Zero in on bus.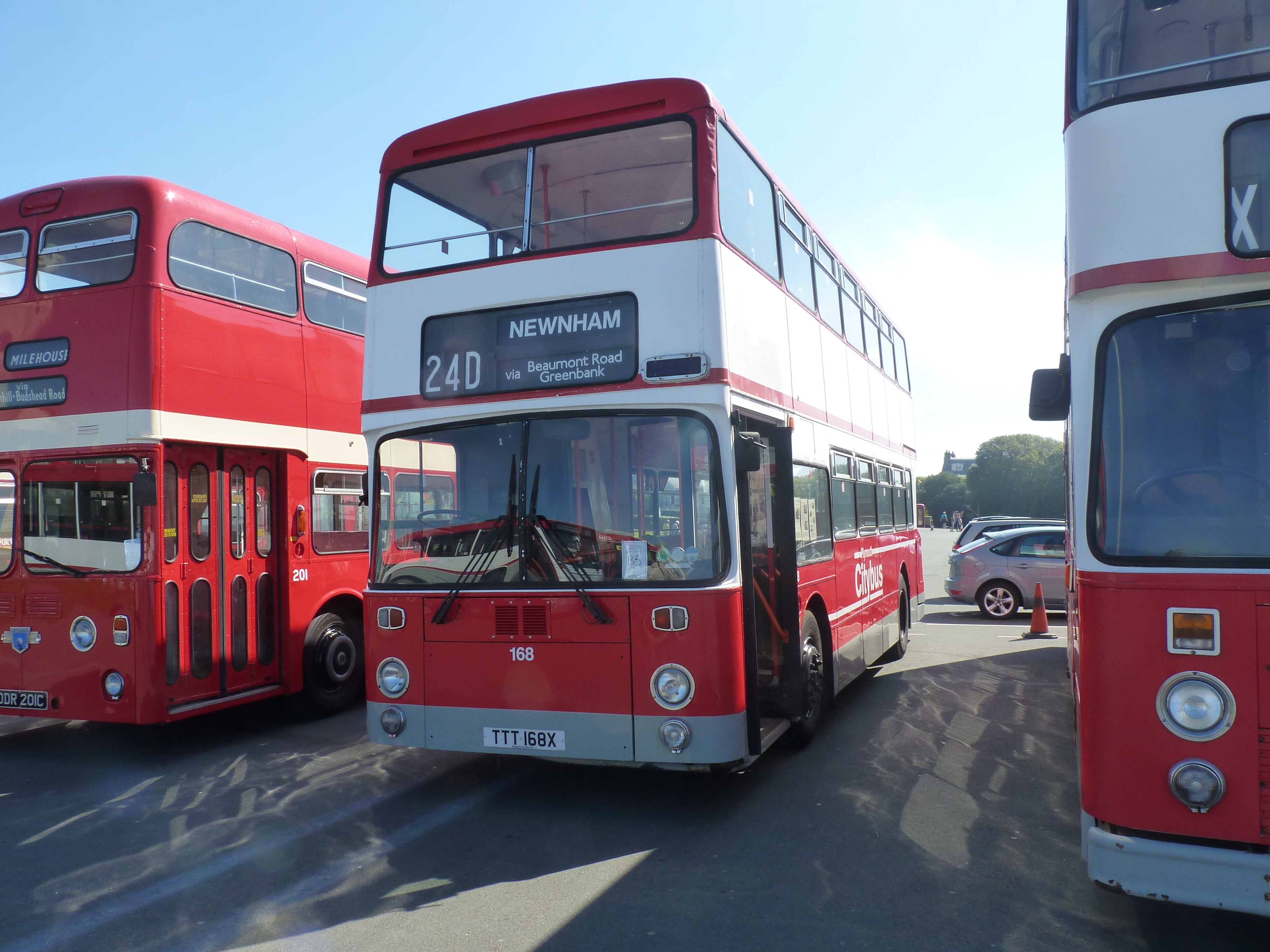
Zeroed in: locate(326, 0, 403, 302).
